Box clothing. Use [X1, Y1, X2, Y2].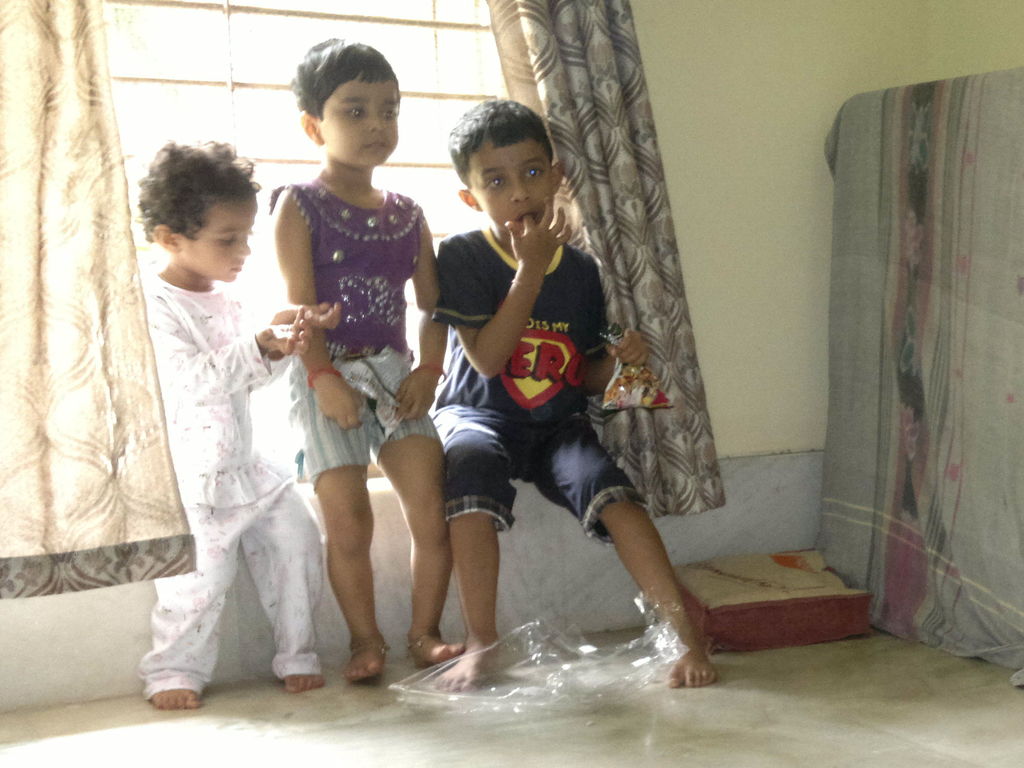
[422, 219, 616, 551].
